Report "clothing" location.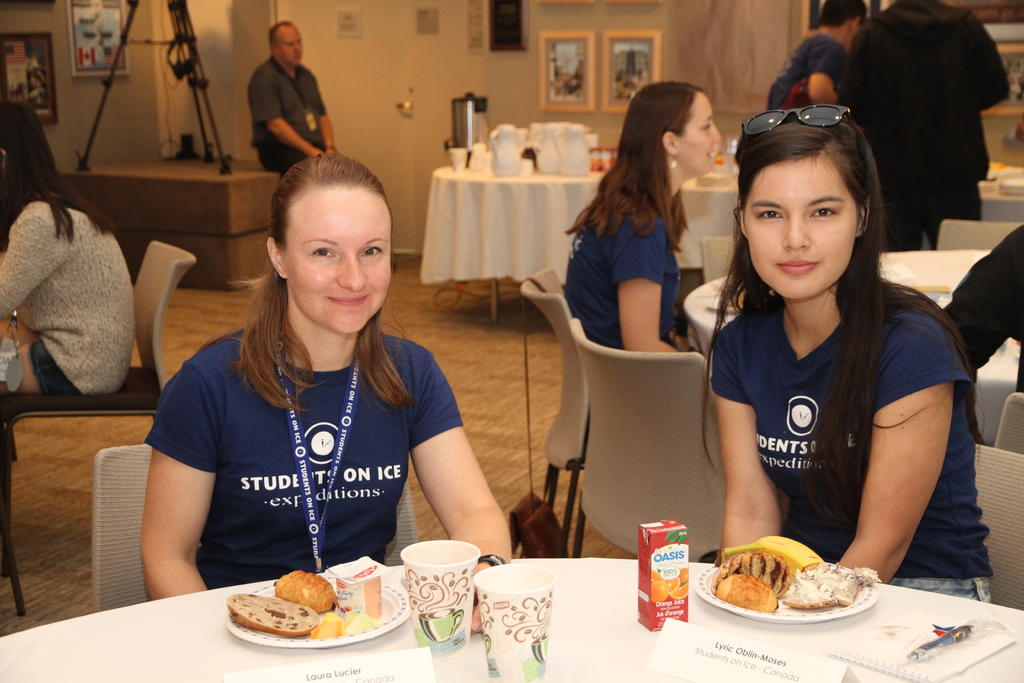
Report: box(248, 58, 327, 177).
